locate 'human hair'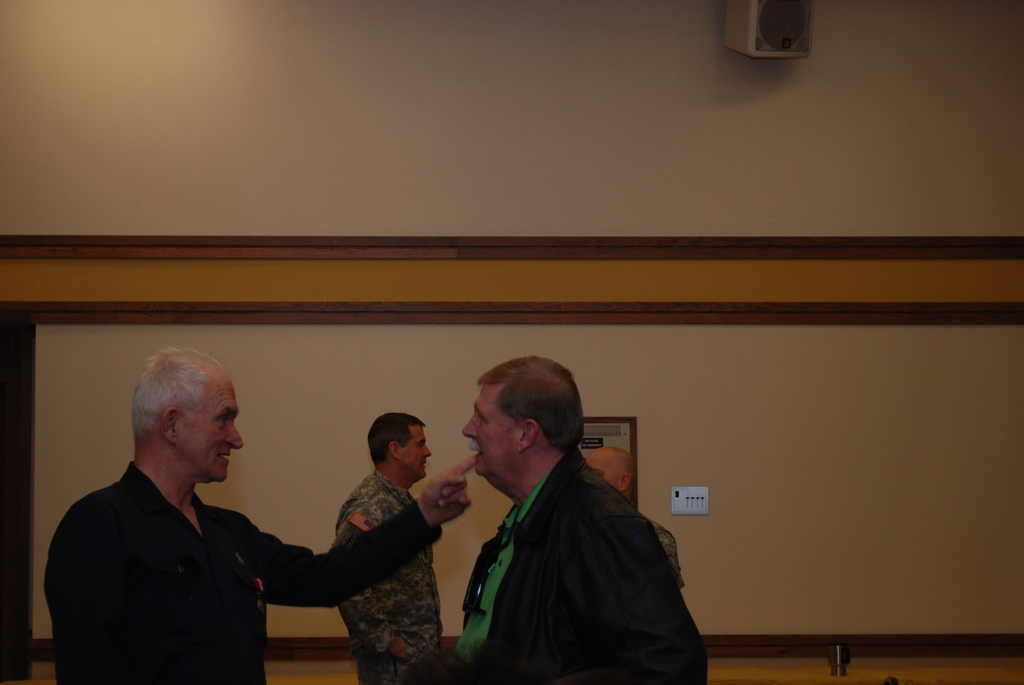
[x1=135, y1=343, x2=225, y2=444]
